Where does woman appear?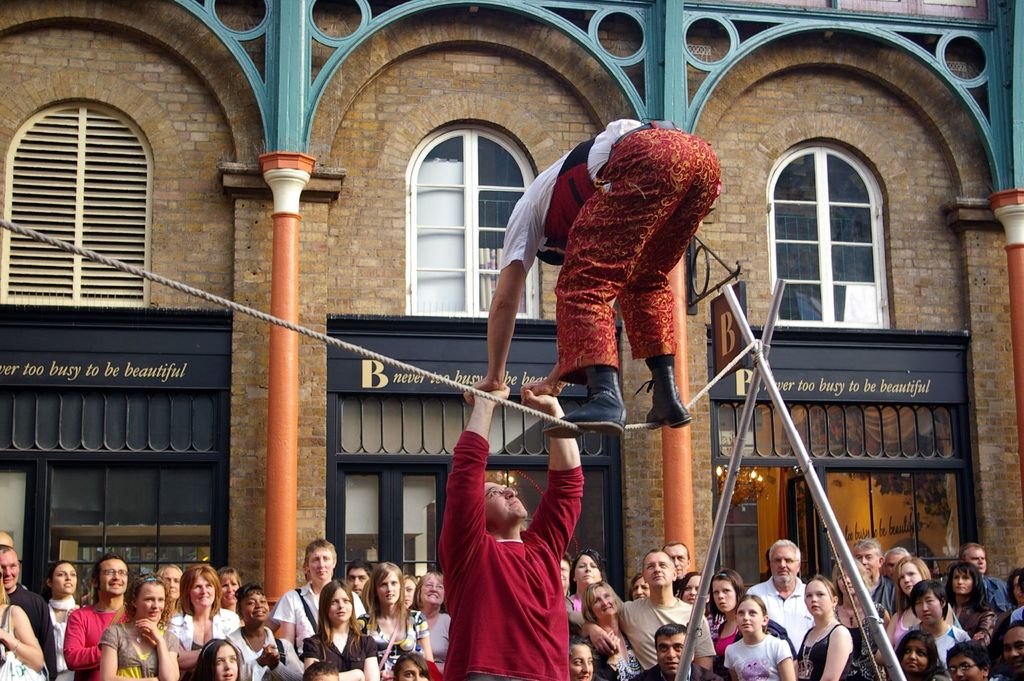
Appears at 876:559:952:663.
